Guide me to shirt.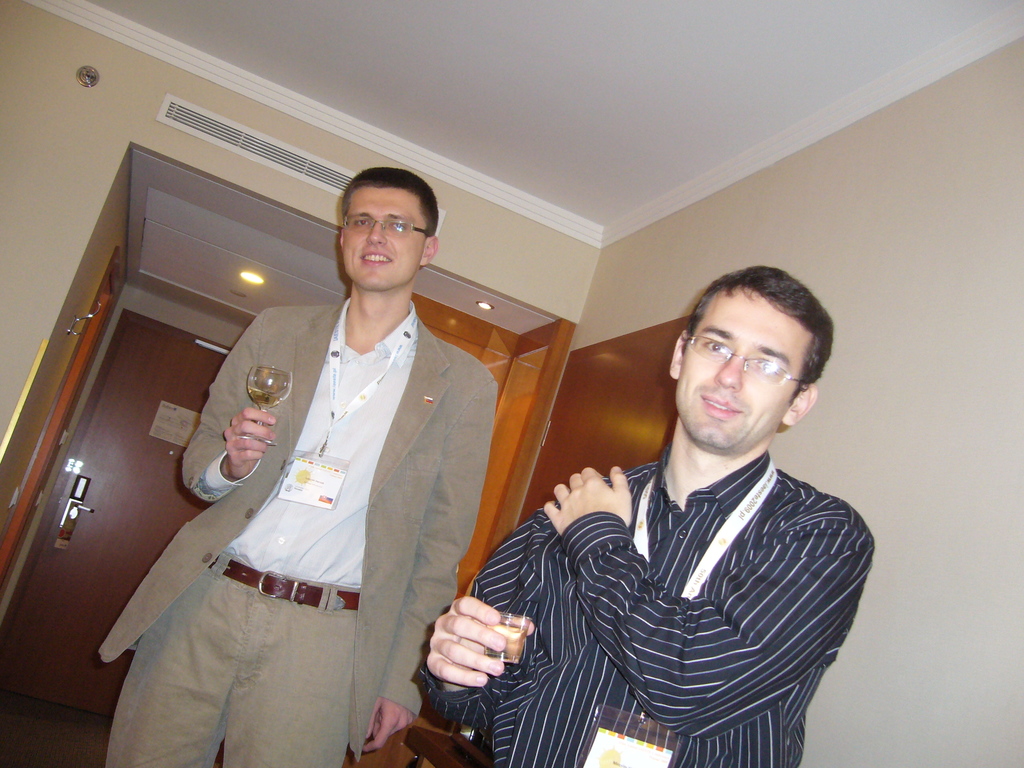
Guidance: {"x1": 221, "y1": 300, "x2": 411, "y2": 586}.
